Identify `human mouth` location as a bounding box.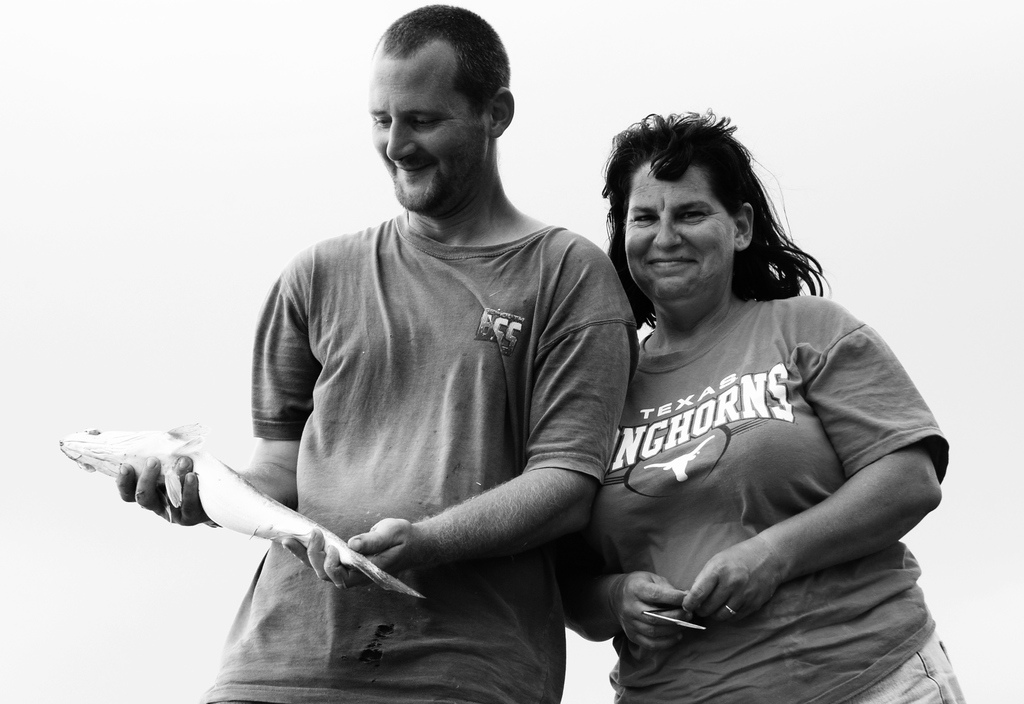
649:255:695:269.
